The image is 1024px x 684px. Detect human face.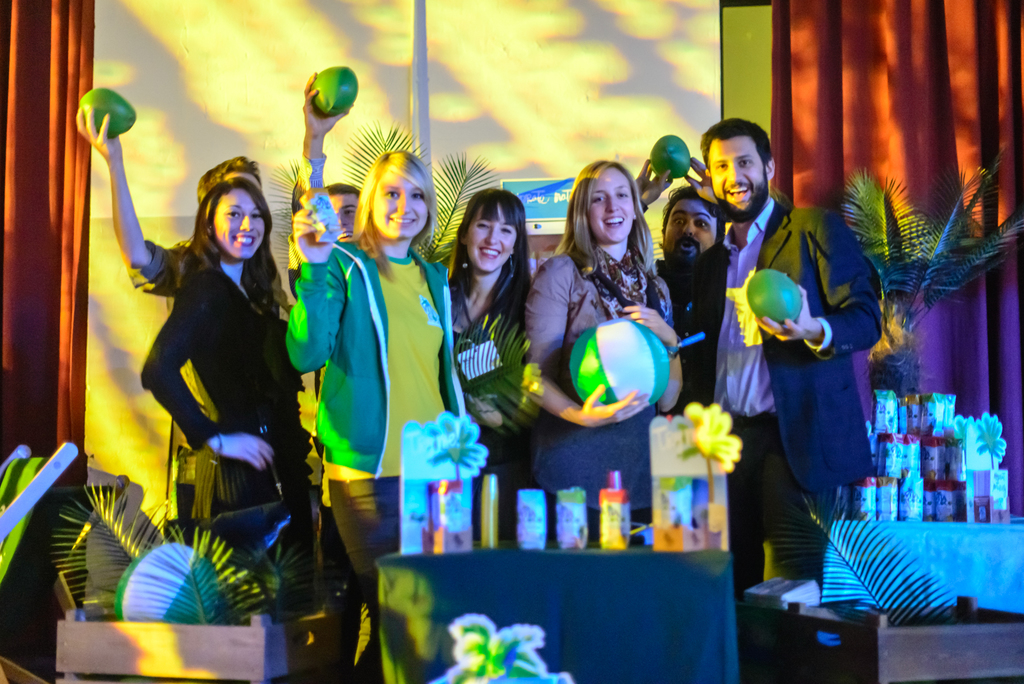
Detection: [left=708, top=140, right=764, bottom=213].
